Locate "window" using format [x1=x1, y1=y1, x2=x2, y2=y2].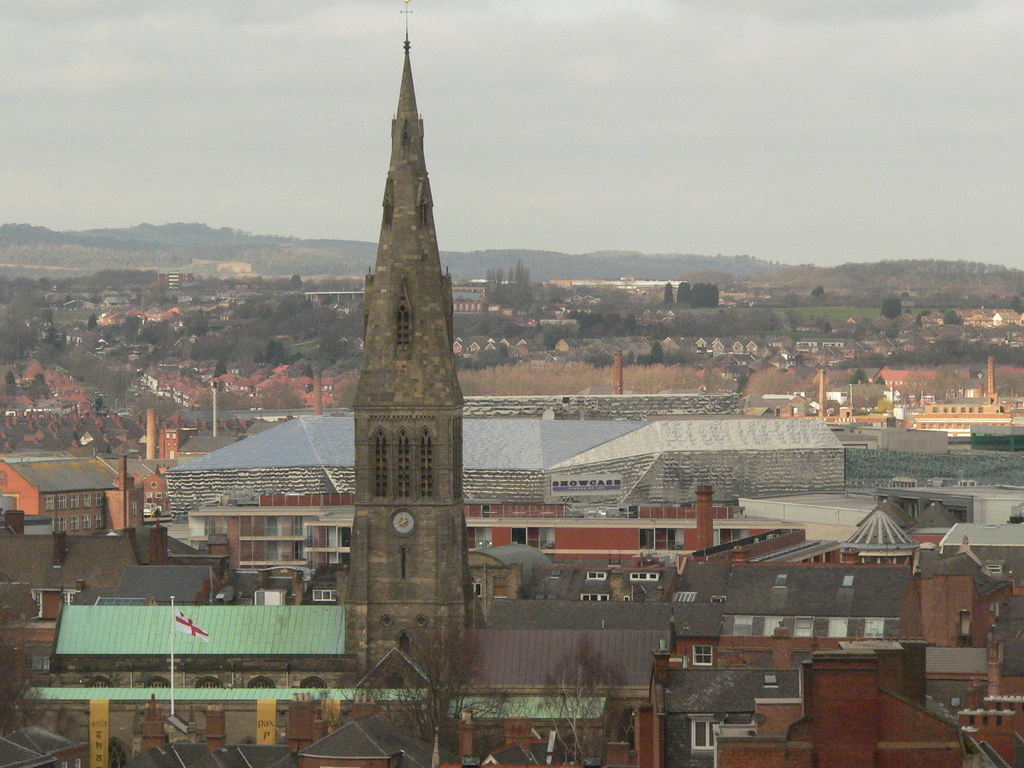
[x1=982, y1=716, x2=988, y2=724].
